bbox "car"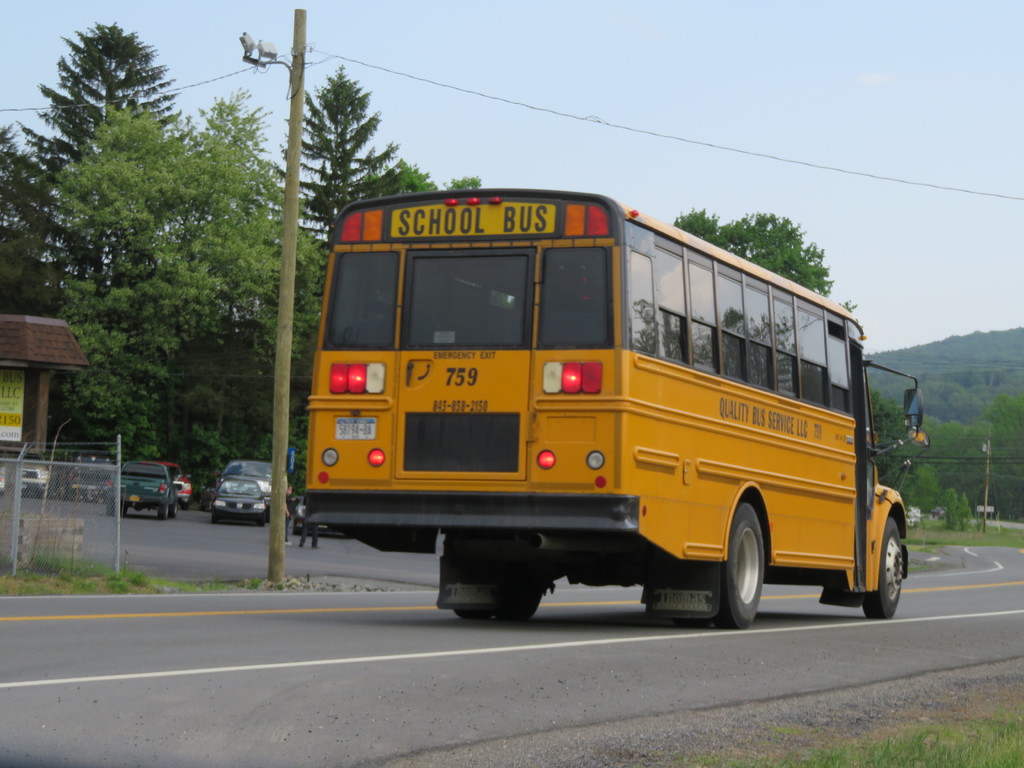
rect(292, 500, 352, 541)
